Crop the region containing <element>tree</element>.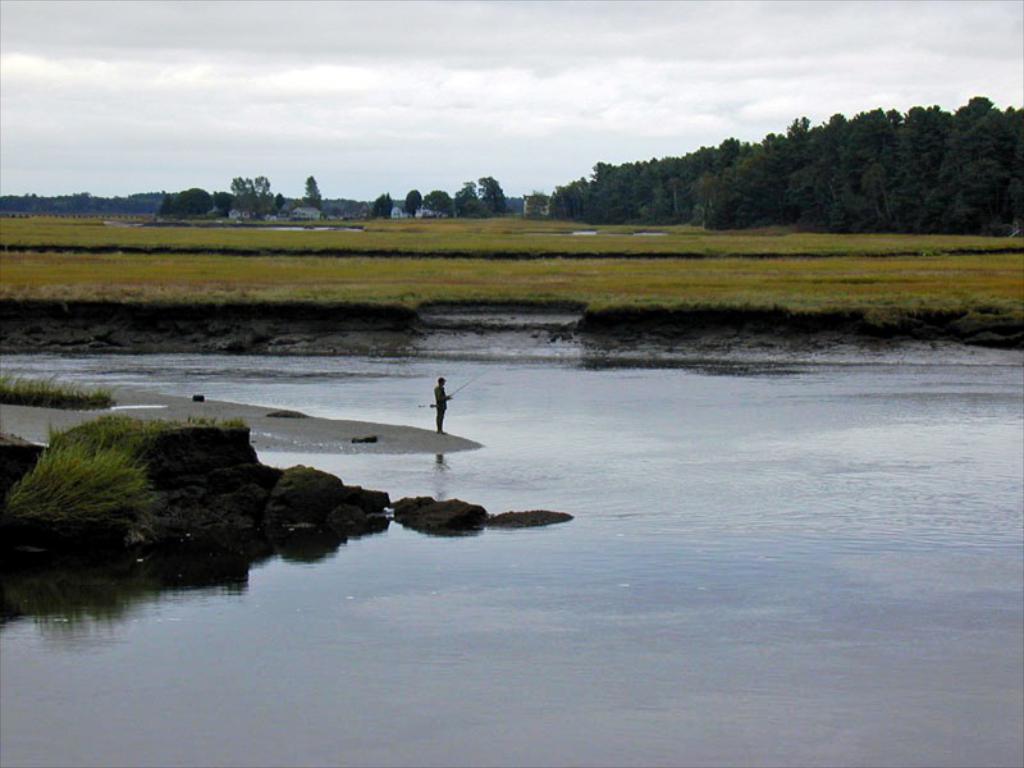
Crop region: Rect(452, 184, 475, 214).
